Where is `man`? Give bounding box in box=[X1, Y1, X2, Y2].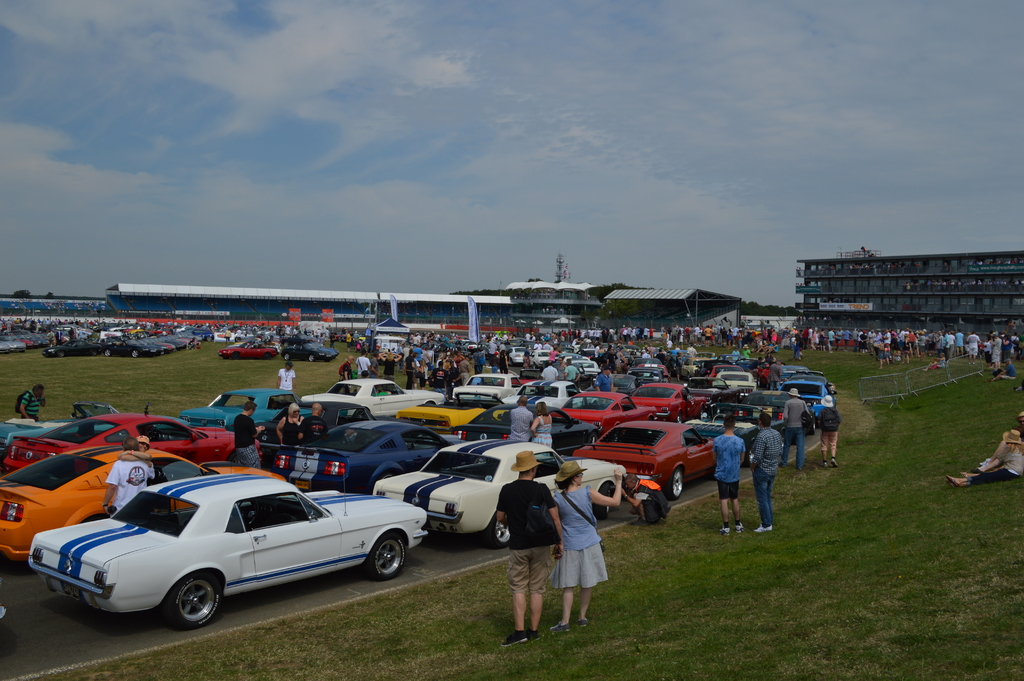
box=[509, 394, 534, 443].
